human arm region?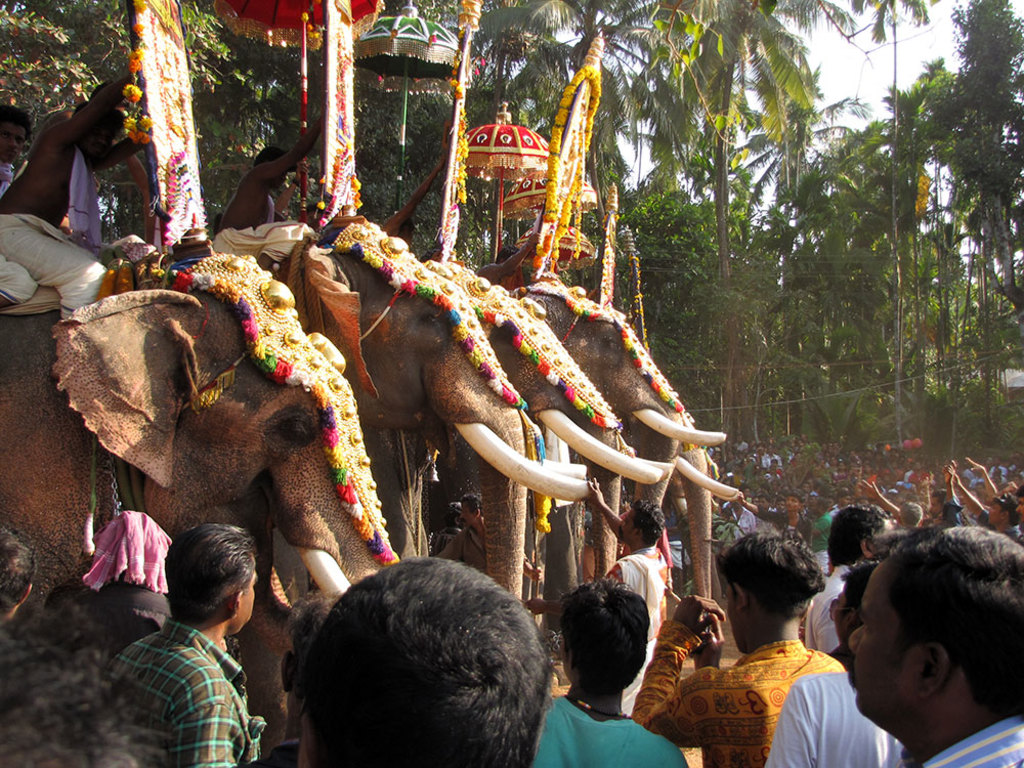
525/559/541/579
